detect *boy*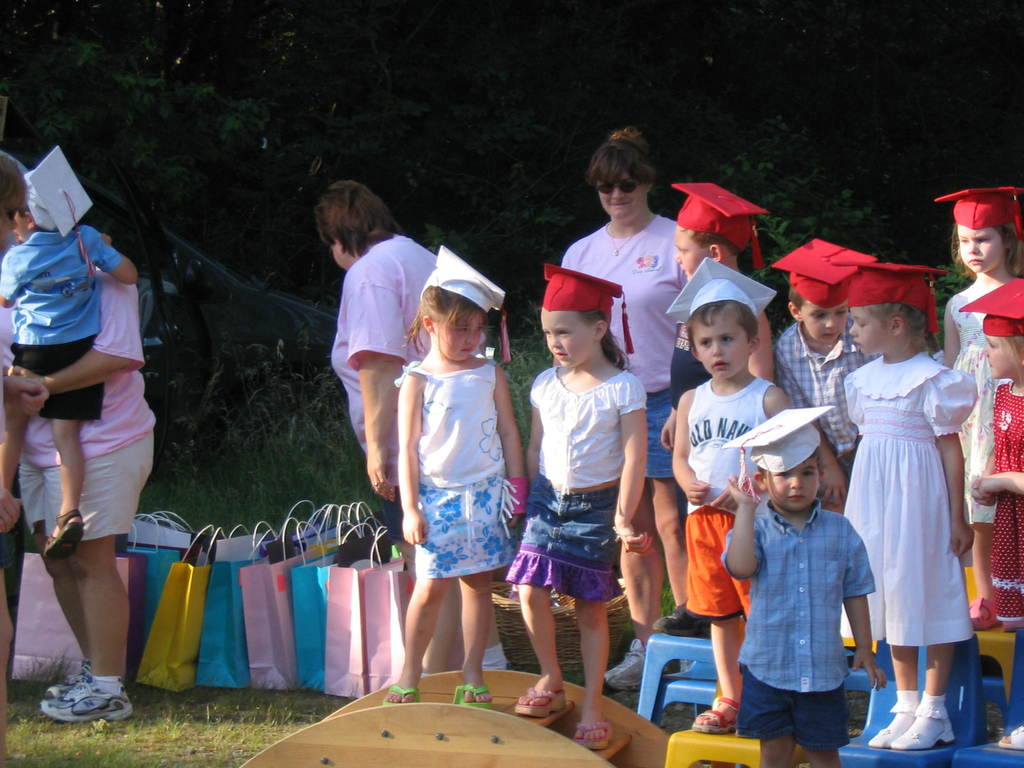
crop(765, 243, 890, 501)
